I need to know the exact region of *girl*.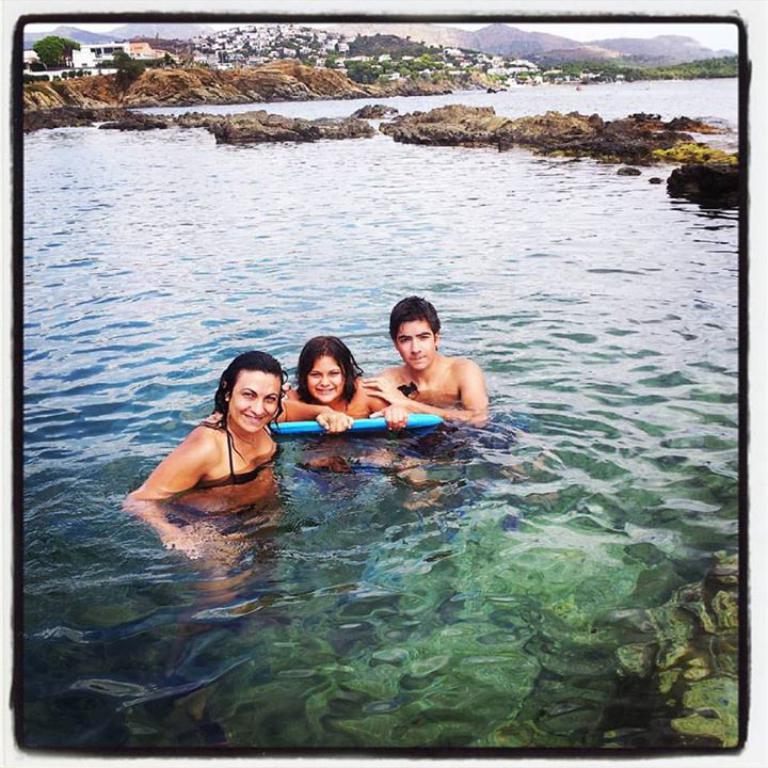
Region: box=[281, 336, 410, 437].
